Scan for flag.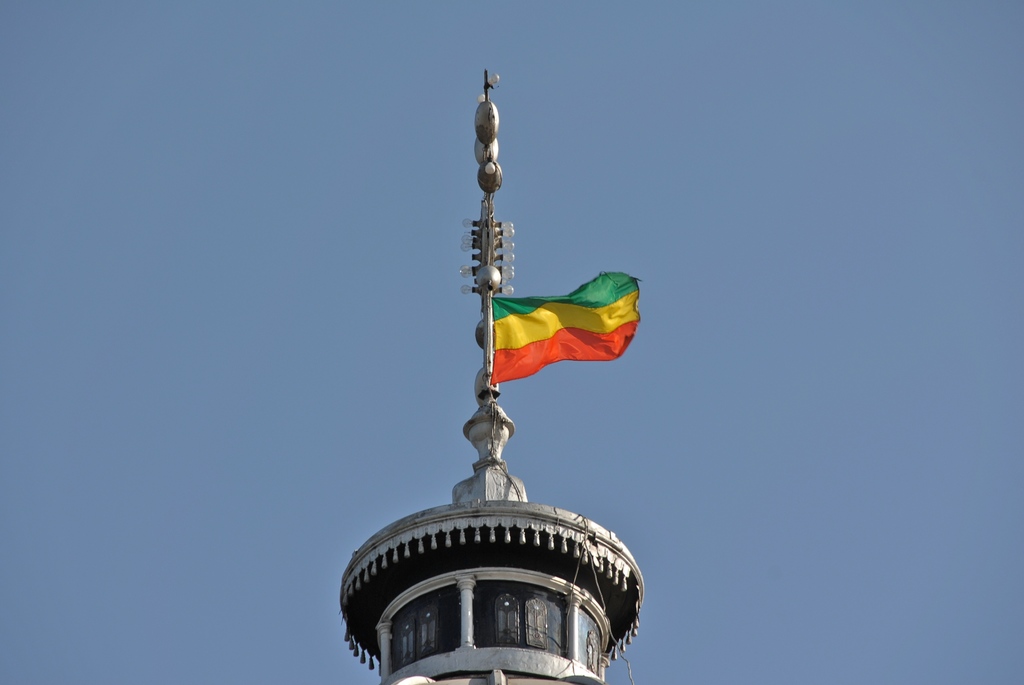
Scan result: x1=461, y1=267, x2=623, y2=397.
